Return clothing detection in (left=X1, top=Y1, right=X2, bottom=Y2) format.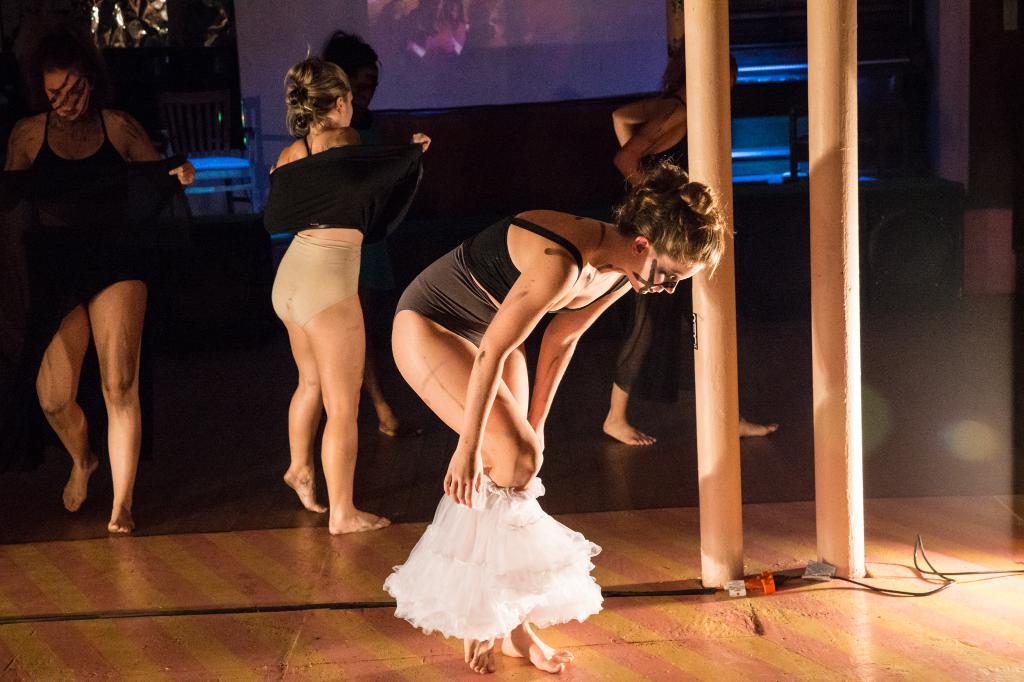
(left=0, top=115, right=207, bottom=401).
